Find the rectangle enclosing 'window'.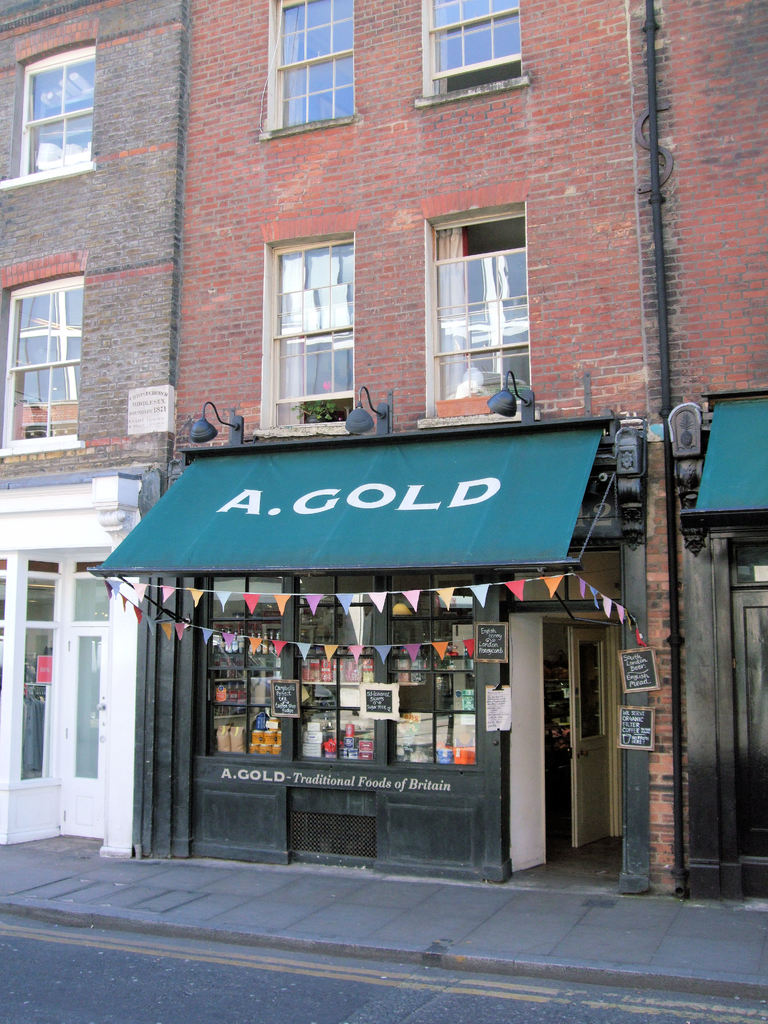
269,0,358,125.
